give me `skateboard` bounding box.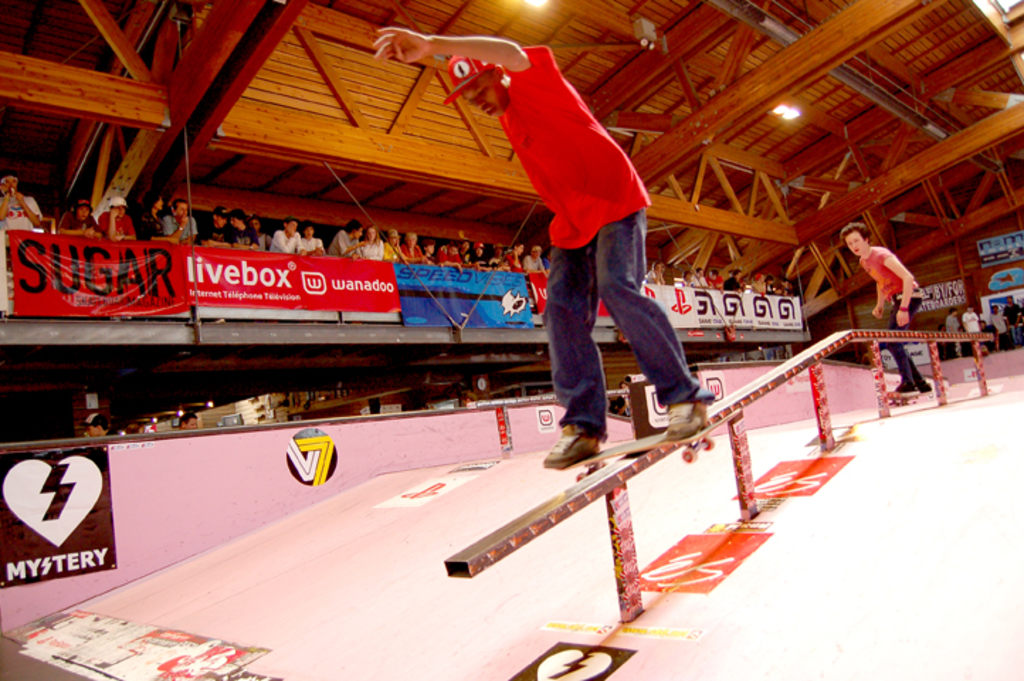
{"x1": 886, "y1": 392, "x2": 929, "y2": 404}.
